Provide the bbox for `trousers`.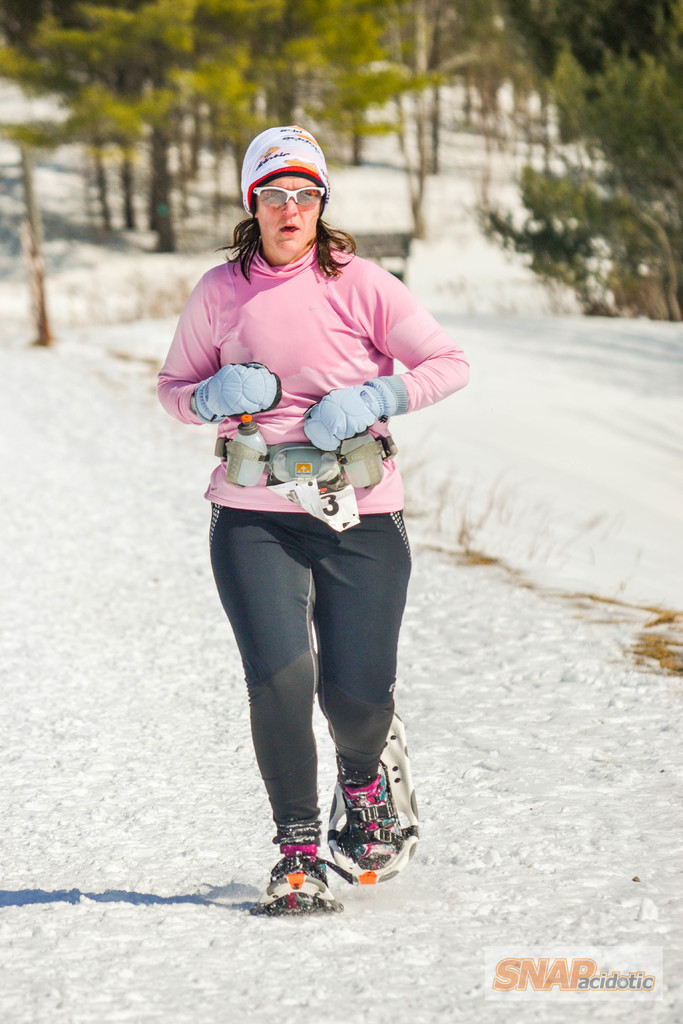
bbox=[202, 460, 424, 882].
